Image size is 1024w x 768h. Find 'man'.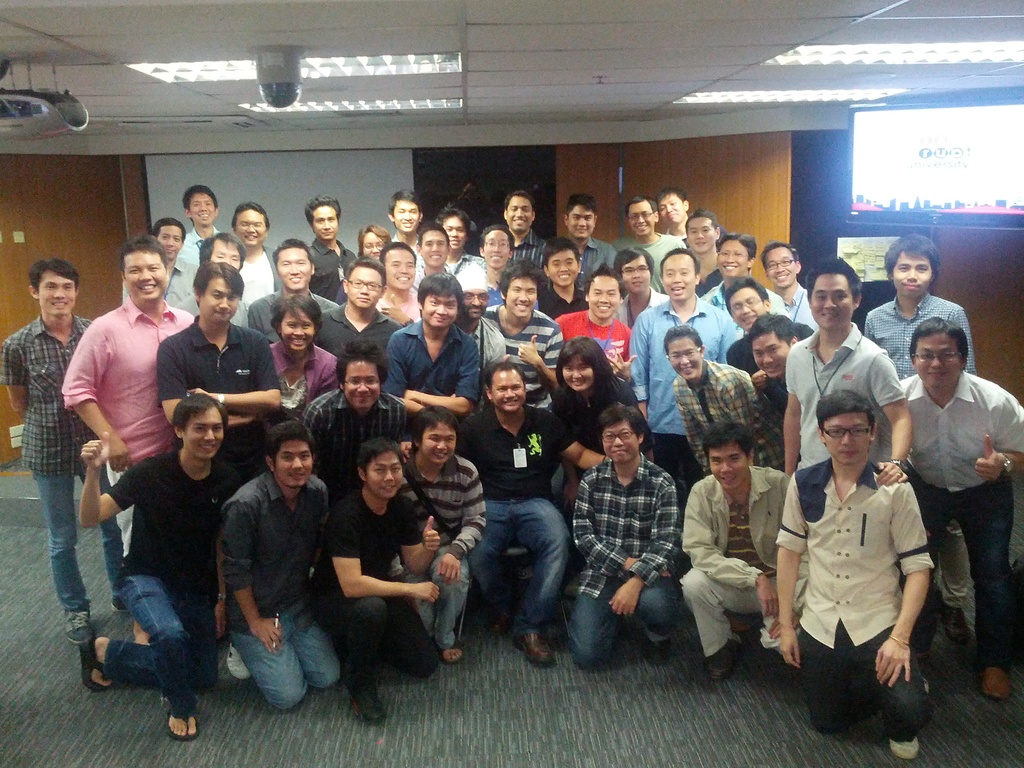
612, 196, 679, 289.
